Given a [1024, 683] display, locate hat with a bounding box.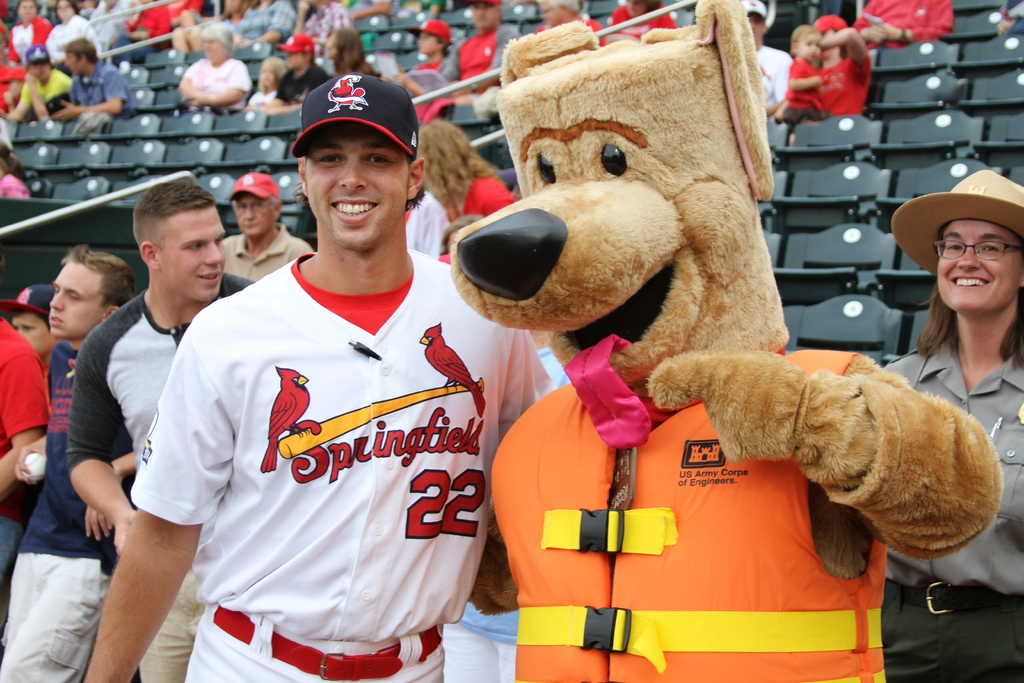
Located: {"x1": 808, "y1": 6, "x2": 842, "y2": 30}.
